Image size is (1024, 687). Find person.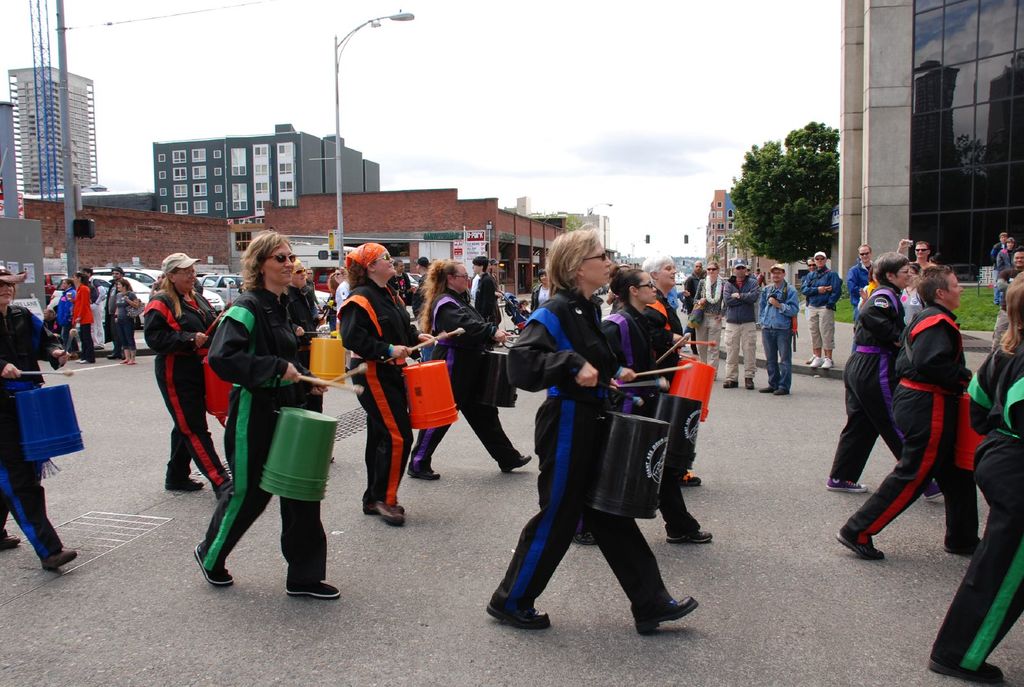
BBox(988, 241, 1023, 311).
